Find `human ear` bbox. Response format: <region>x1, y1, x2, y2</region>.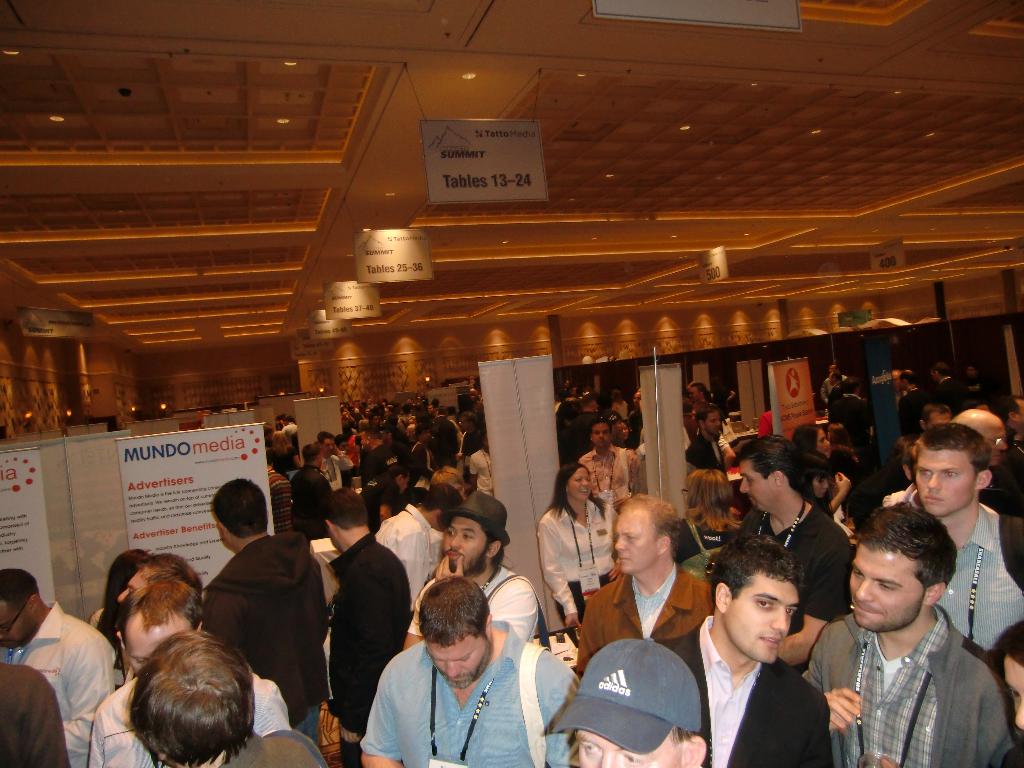
<region>28, 593, 39, 616</region>.
